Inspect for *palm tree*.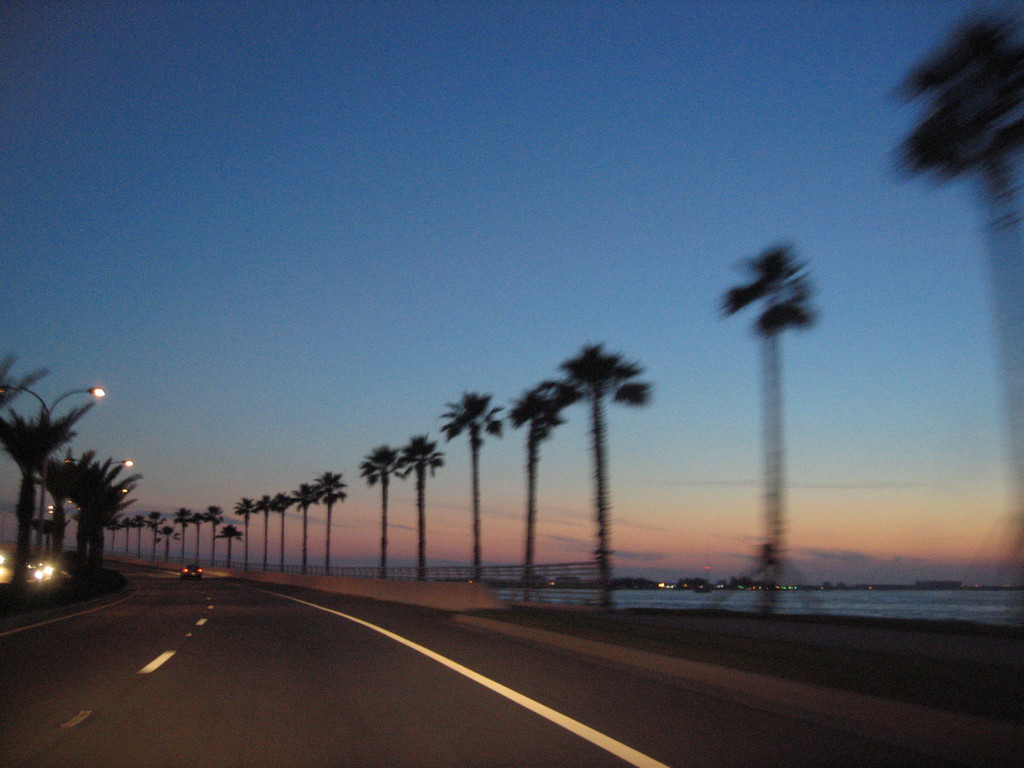
Inspection: (51,453,92,525).
